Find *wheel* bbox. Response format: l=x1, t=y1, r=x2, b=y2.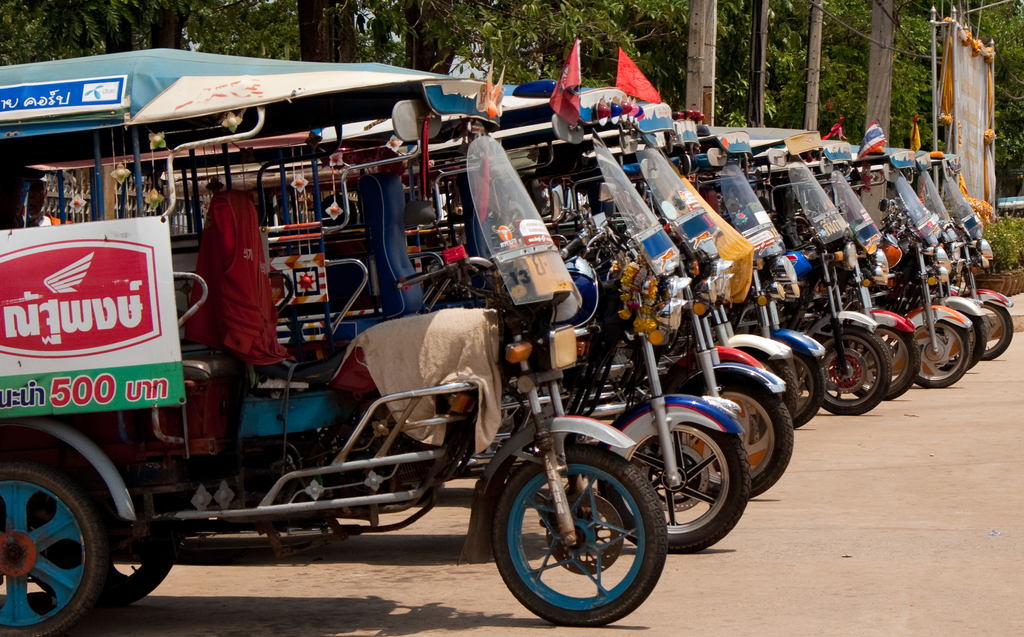
l=493, t=445, r=666, b=627.
